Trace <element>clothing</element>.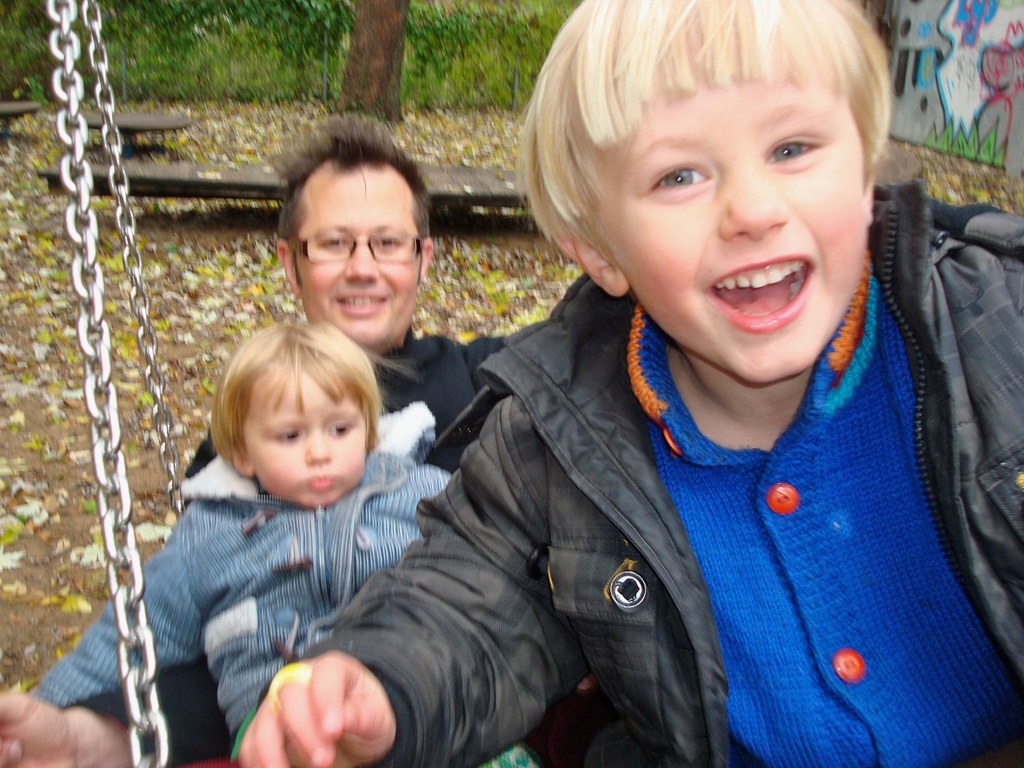
Traced to (294,207,1023,767).
